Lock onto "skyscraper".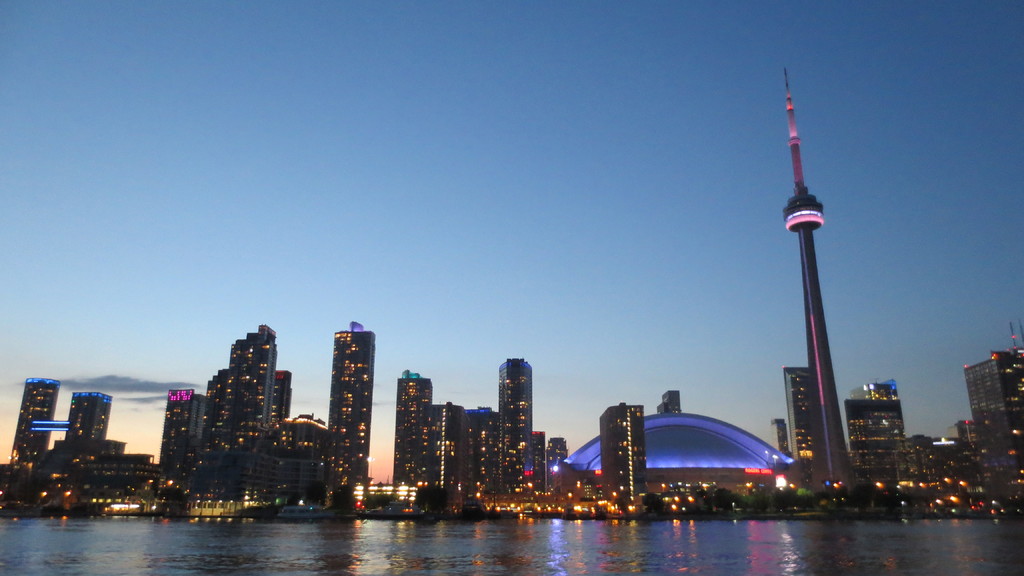
Locked: (542, 433, 571, 499).
